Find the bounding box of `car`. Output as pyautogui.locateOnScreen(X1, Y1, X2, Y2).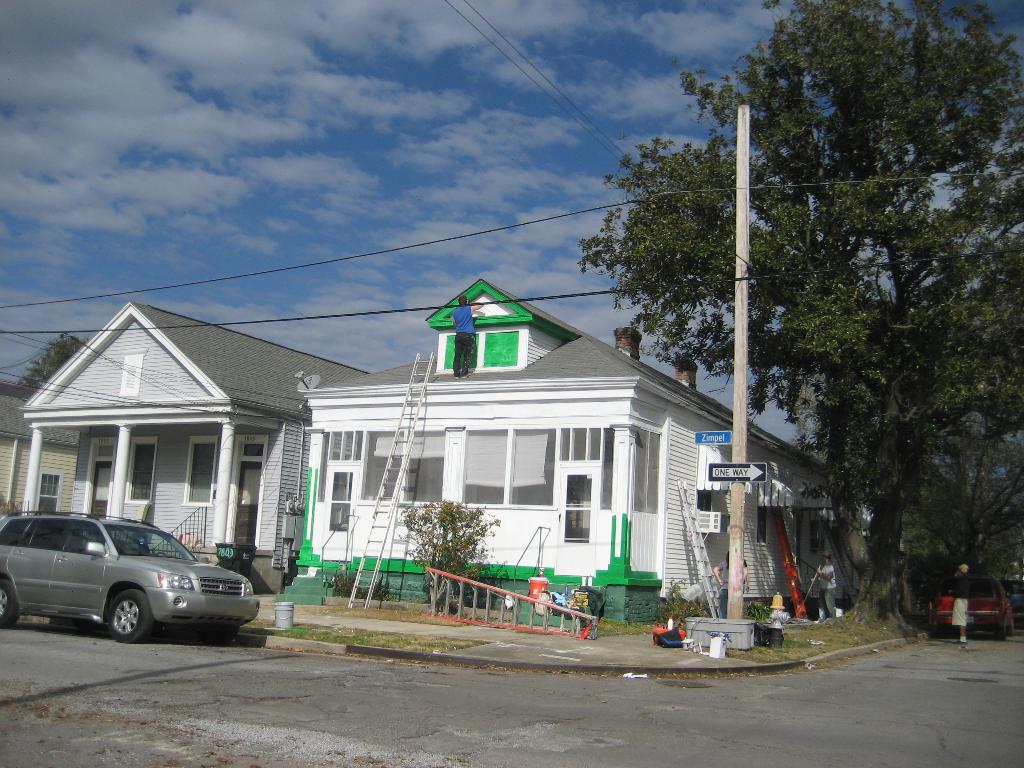
pyautogui.locateOnScreen(1000, 577, 1023, 627).
